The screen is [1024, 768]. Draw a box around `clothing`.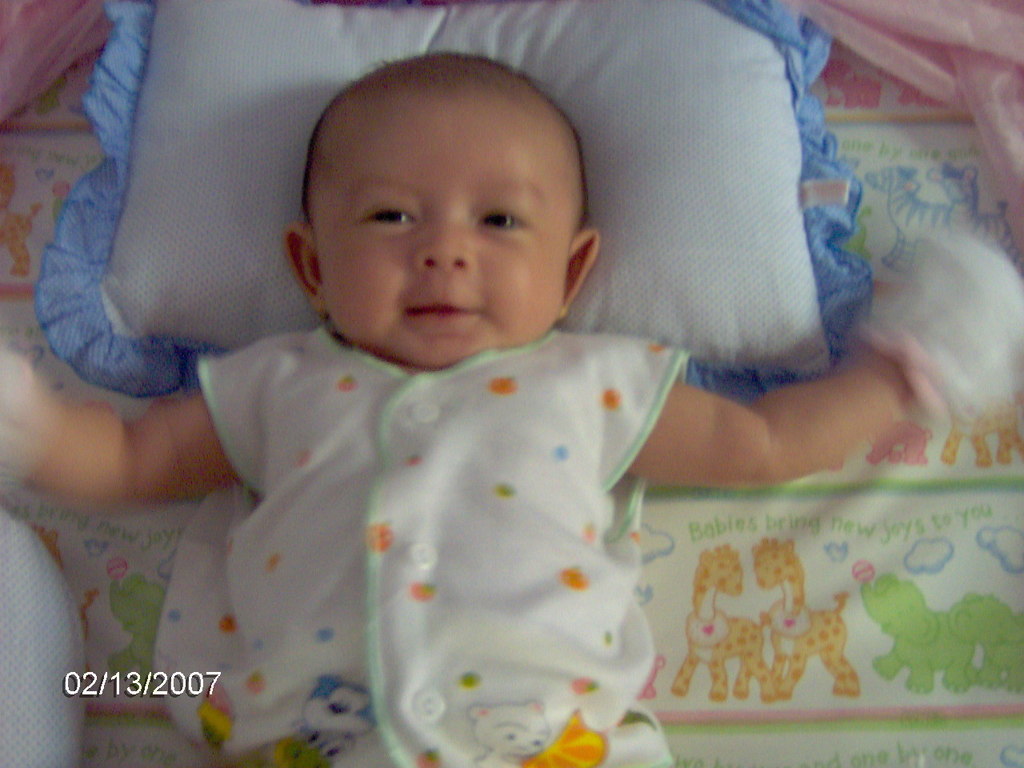
<bbox>197, 331, 693, 767</bbox>.
